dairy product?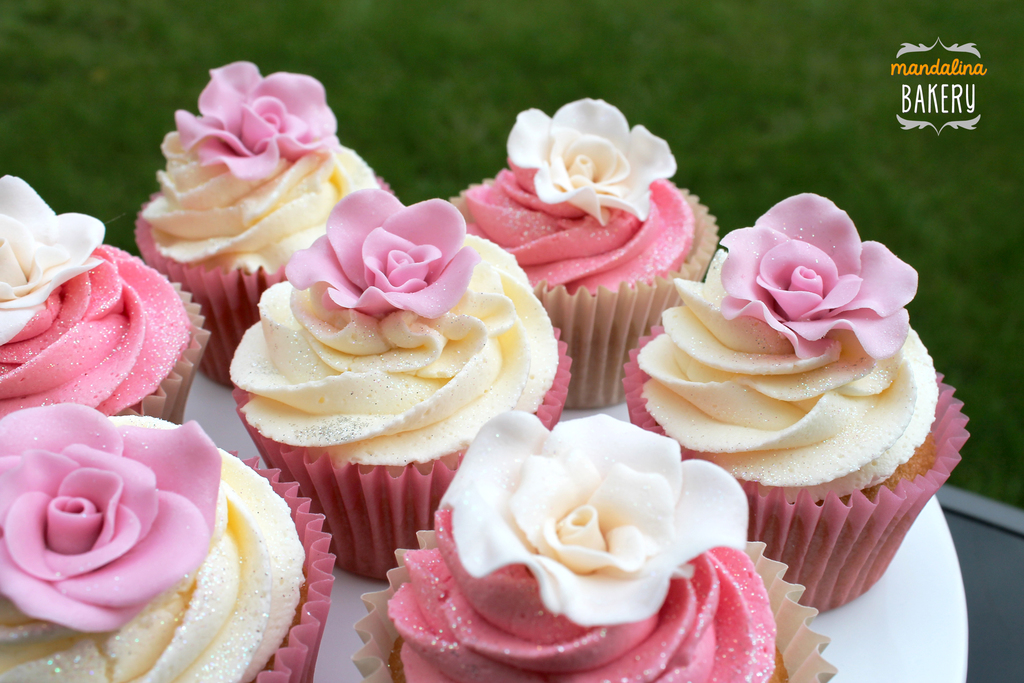
<box>0,400,305,682</box>
